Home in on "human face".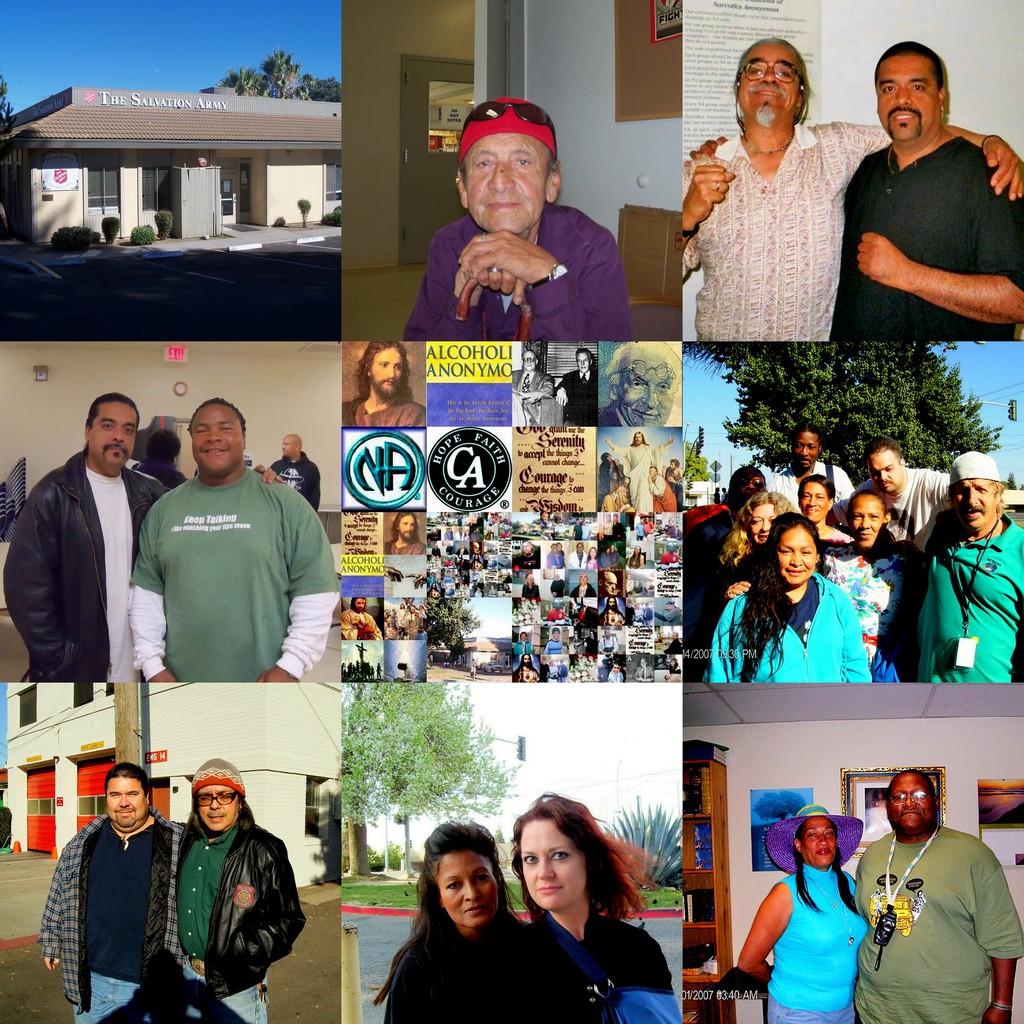
Homed in at Rect(282, 440, 294, 460).
